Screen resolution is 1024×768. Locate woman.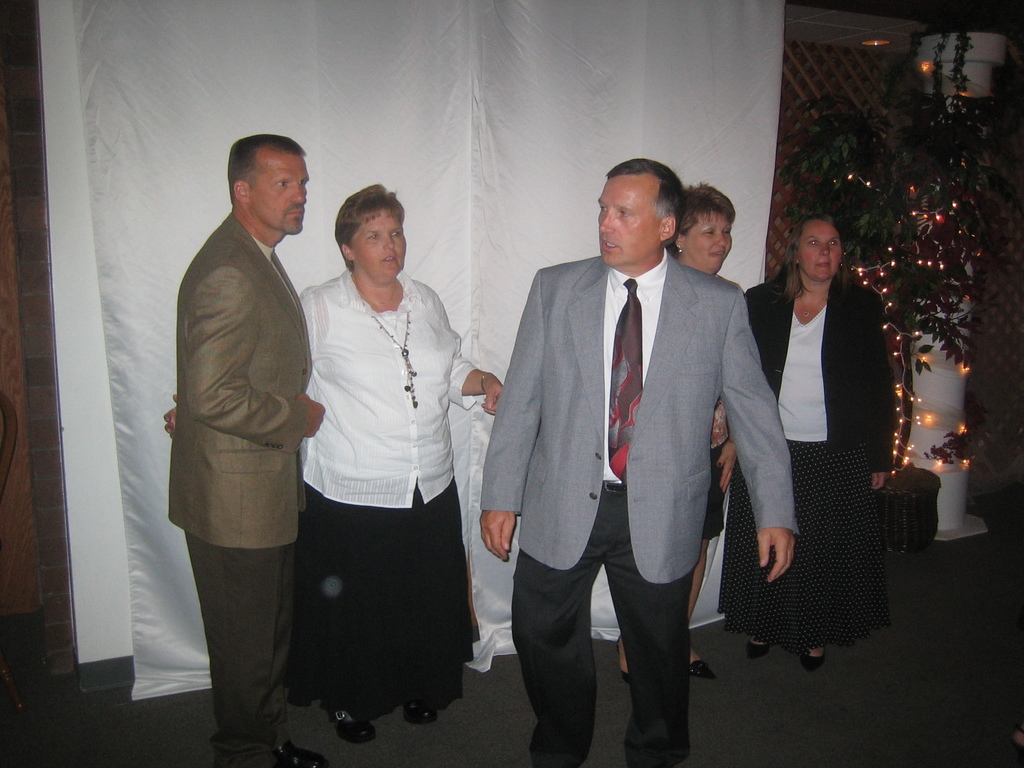
bbox=[164, 183, 507, 744].
